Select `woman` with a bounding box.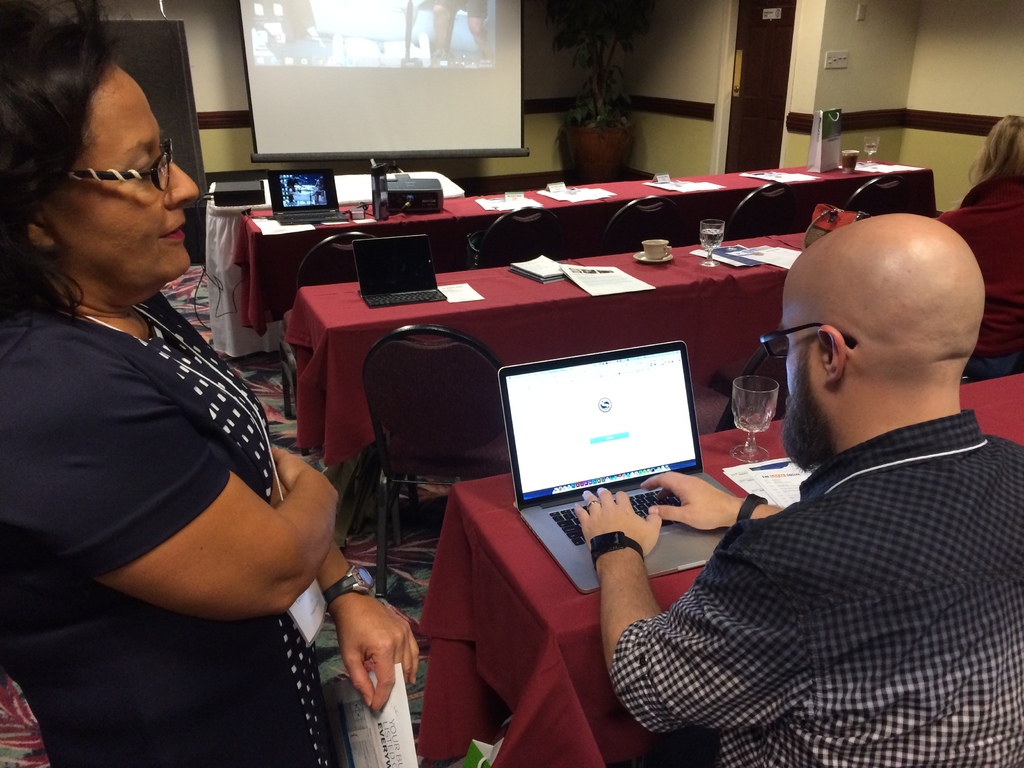
0:20:412:767.
